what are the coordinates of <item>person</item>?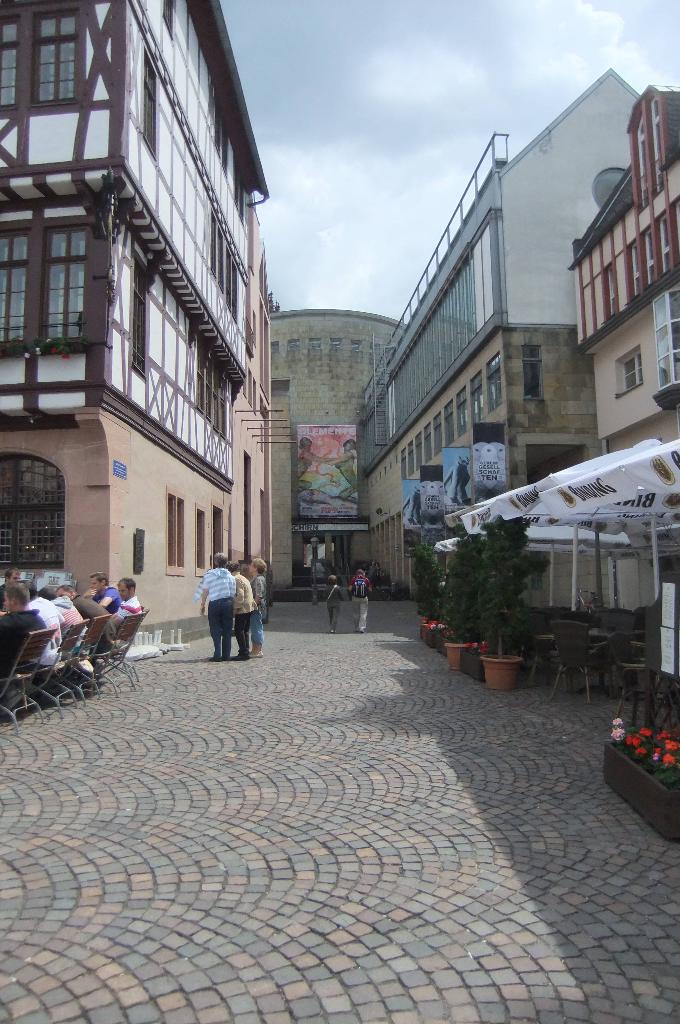
rect(290, 434, 331, 493).
